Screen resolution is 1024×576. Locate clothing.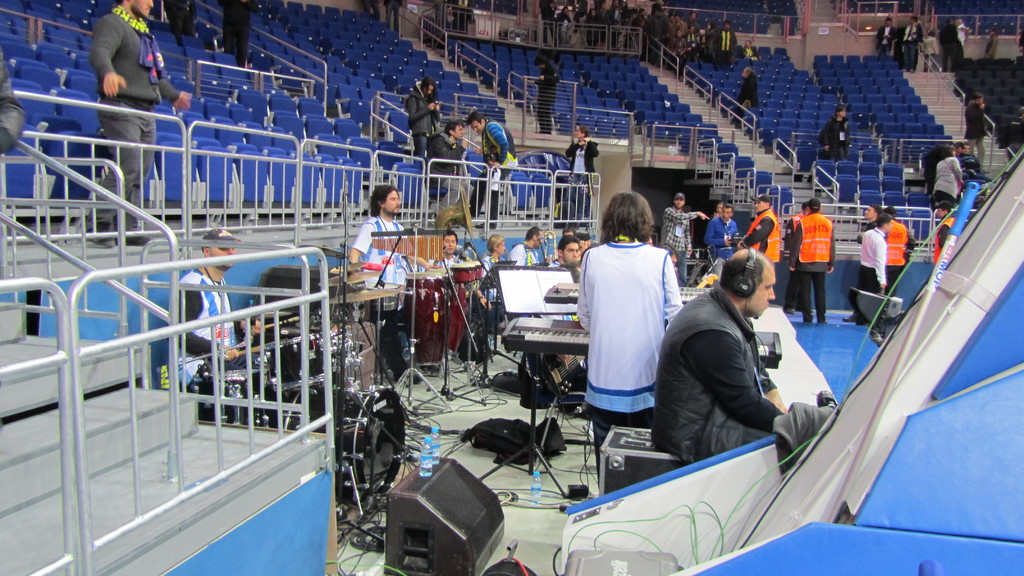
[x1=659, y1=207, x2=702, y2=270].
